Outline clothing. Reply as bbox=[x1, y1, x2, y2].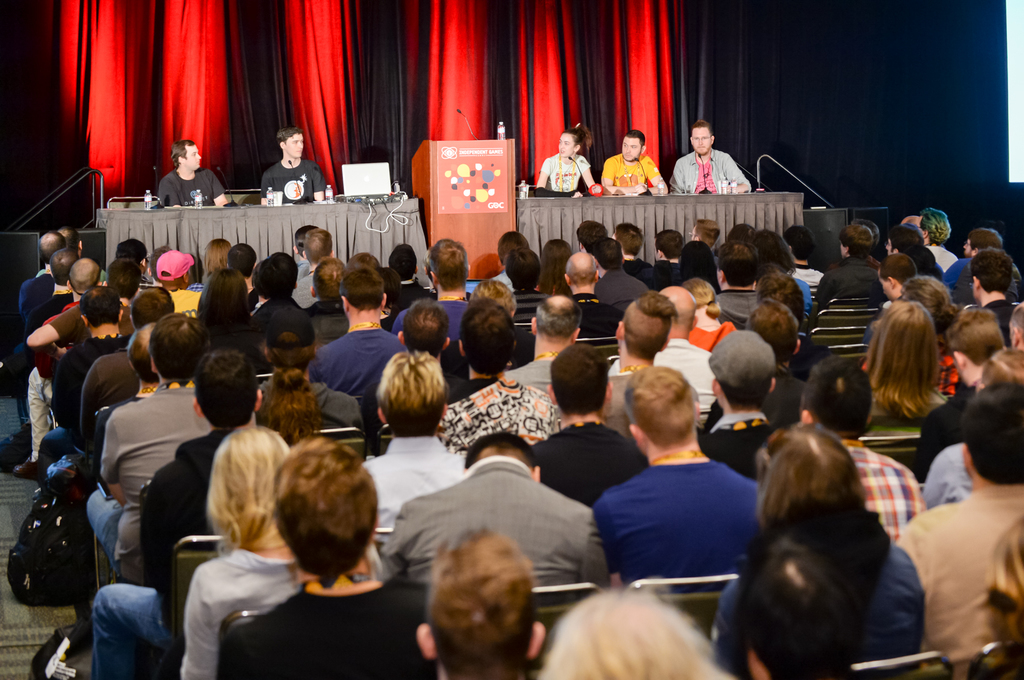
bbox=[17, 285, 63, 340].
